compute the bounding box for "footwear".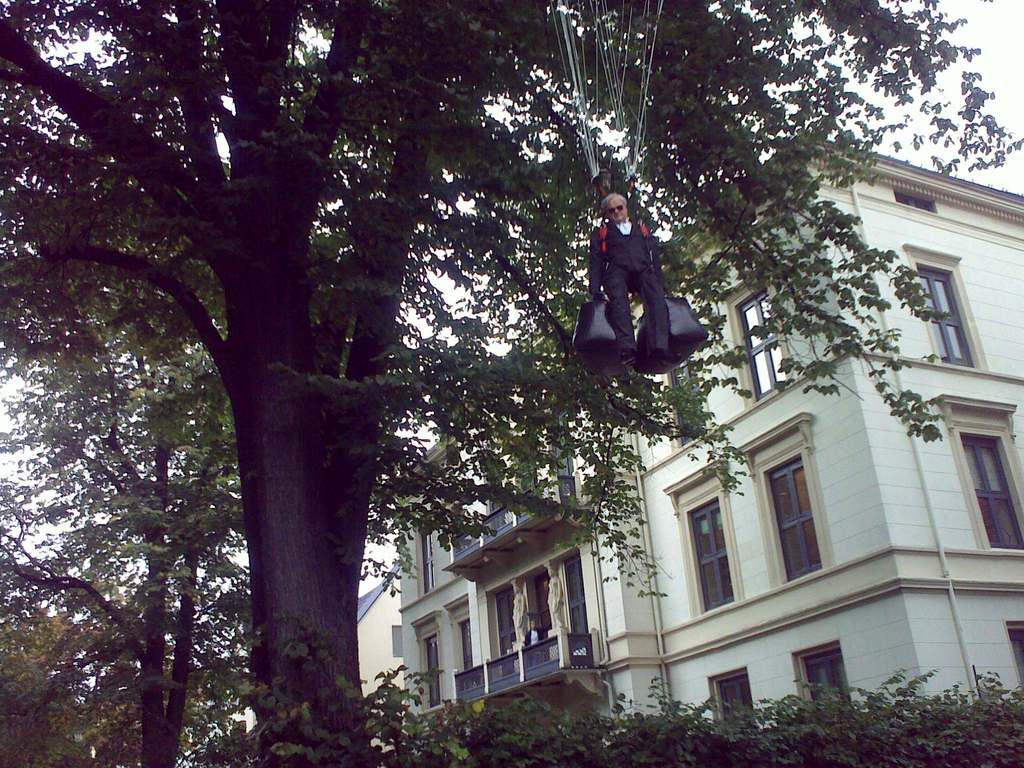
region(648, 347, 687, 364).
